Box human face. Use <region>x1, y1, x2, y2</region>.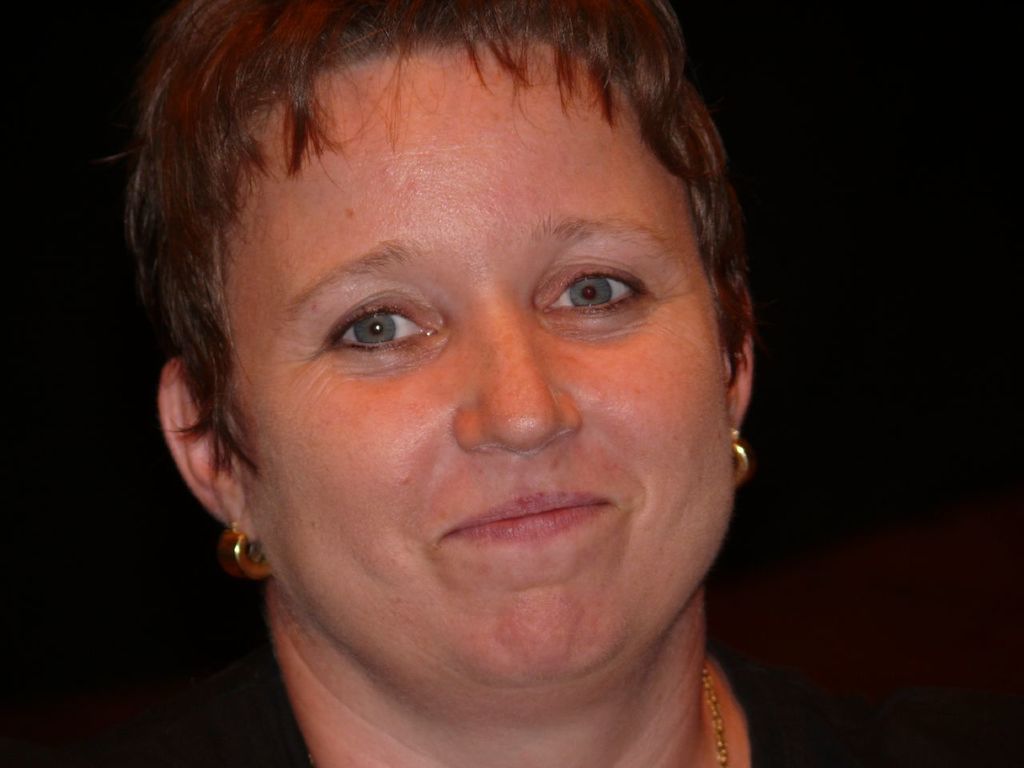
<region>233, 46, 733, 678</region>.
